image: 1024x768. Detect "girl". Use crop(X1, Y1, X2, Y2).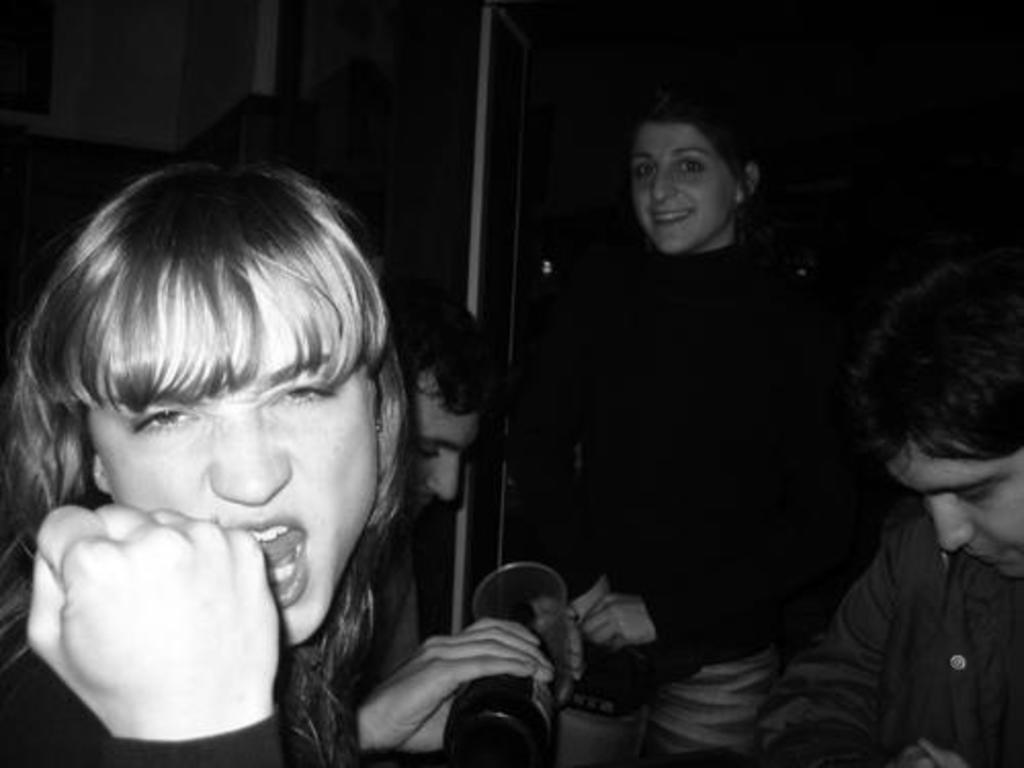
crop(0, 158, 412, 766).
